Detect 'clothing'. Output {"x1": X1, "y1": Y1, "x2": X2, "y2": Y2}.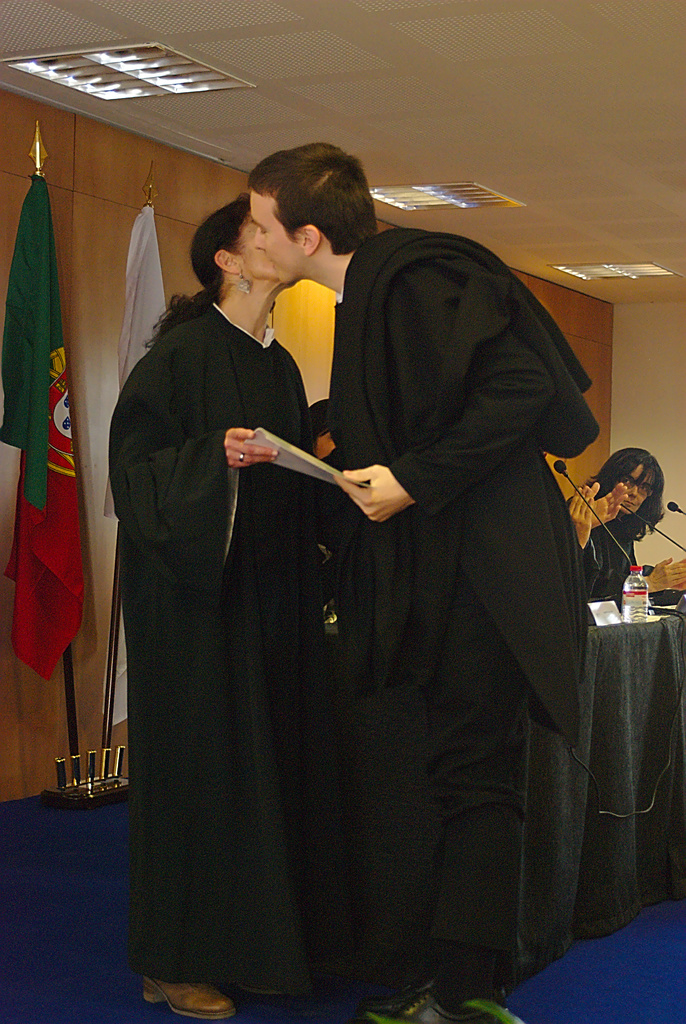
{"x1": 564, "y1": 491, "x2": 651, "y2": 614}.
